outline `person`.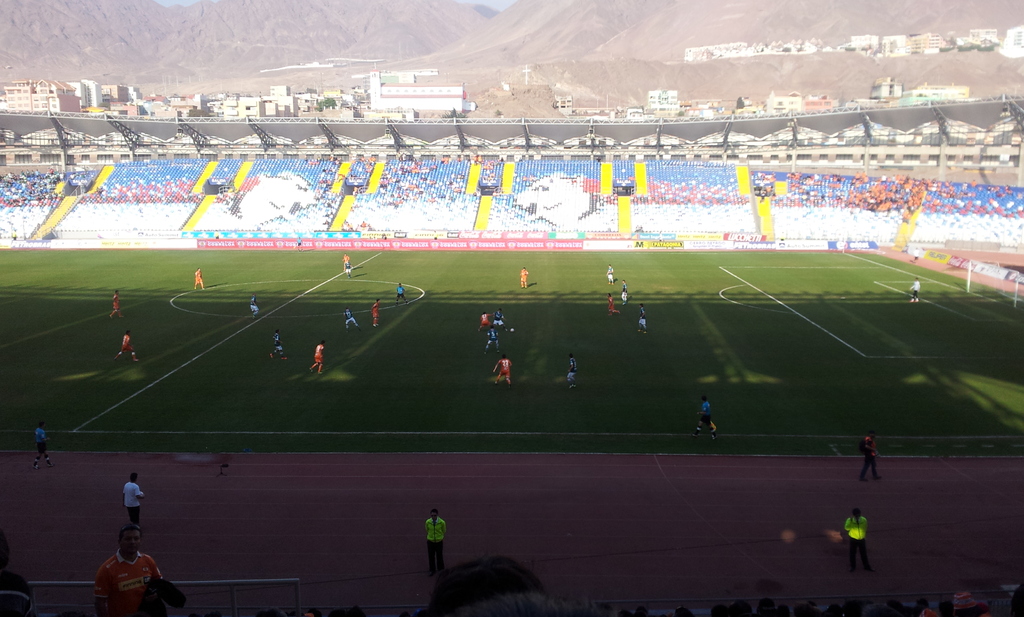
Outline: [left=424, top=509, right=448, bottom=575].
